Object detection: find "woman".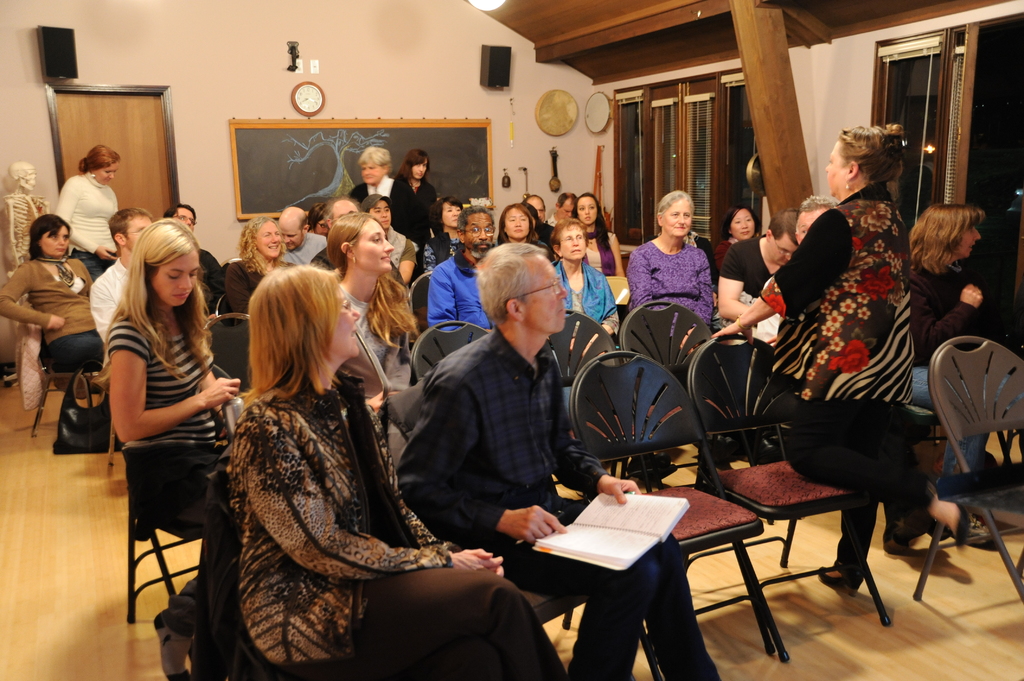
{"left": 712, "top": 121, "right": 967, "bottom": 596}.
